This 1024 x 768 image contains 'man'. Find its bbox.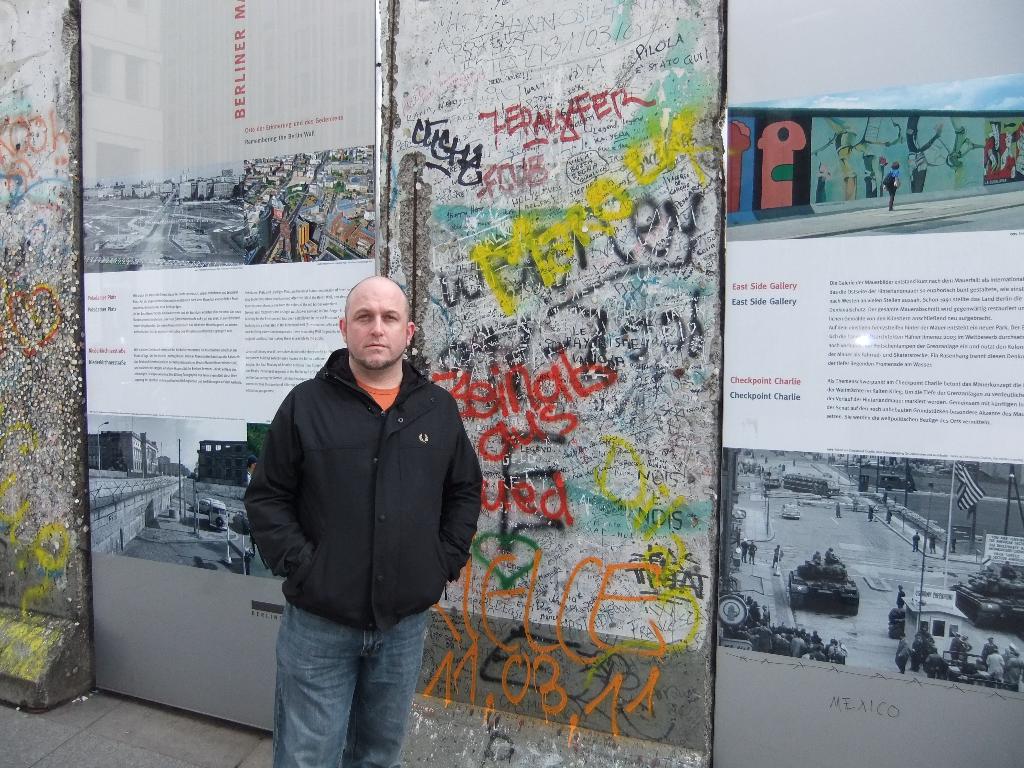
box(824, 547, 840, 564).
